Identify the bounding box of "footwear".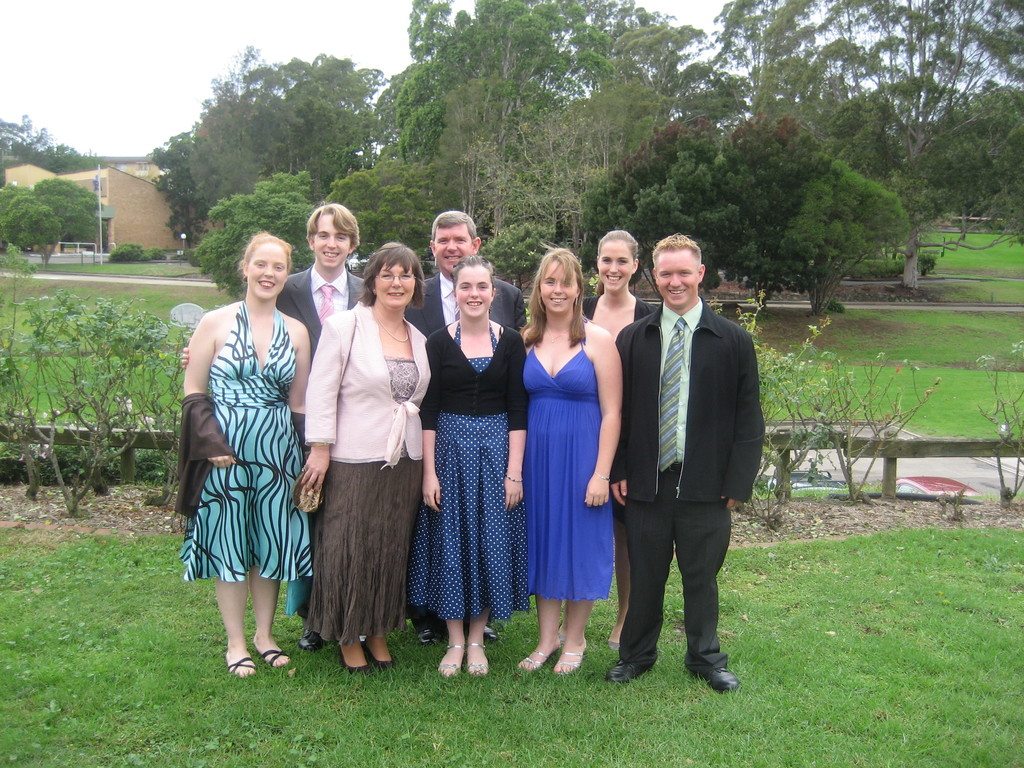
box=[229, 652, 262, 685].
